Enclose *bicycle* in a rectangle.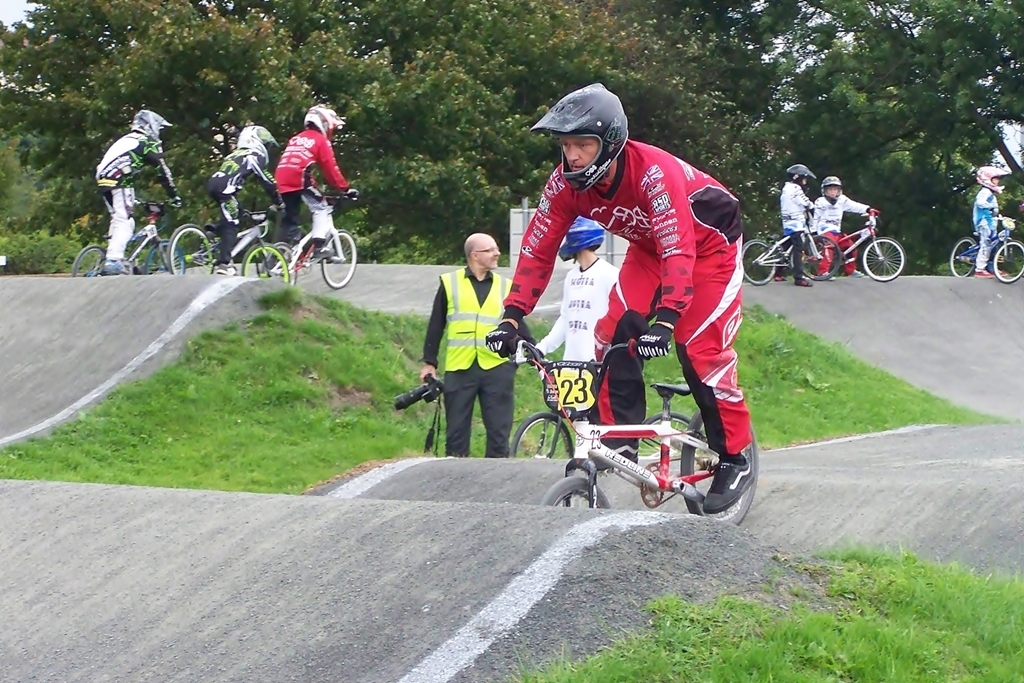
l=948, t=209, r=1023, b=284.
